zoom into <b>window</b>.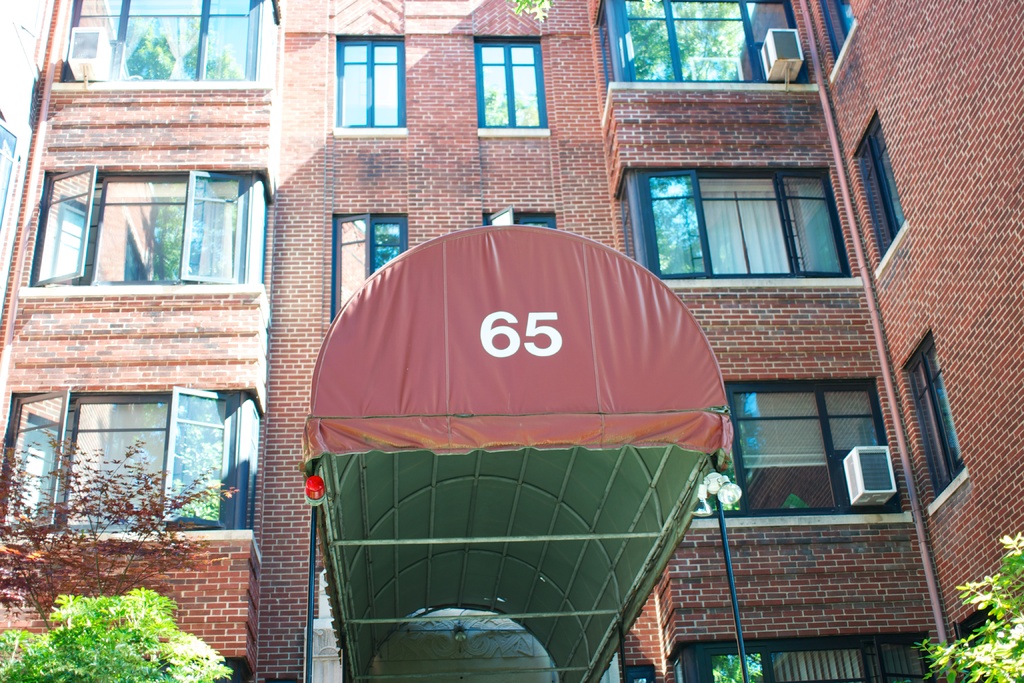
Zoom target: detection(330, 215, 405, 316).
